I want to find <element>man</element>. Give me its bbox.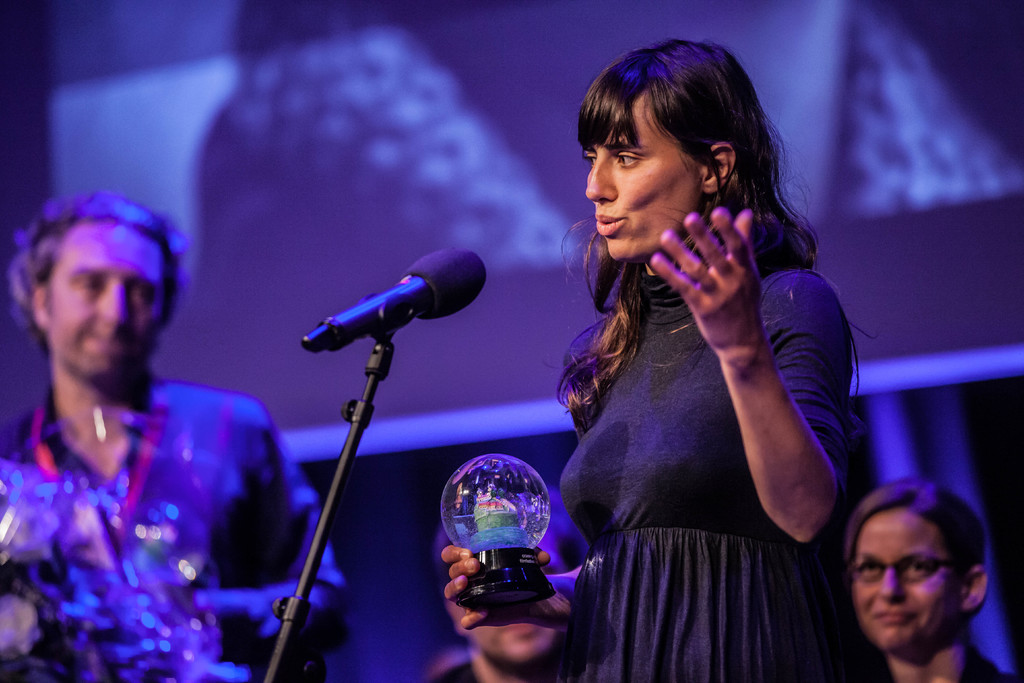
rect(0, 188, 351, 682).
